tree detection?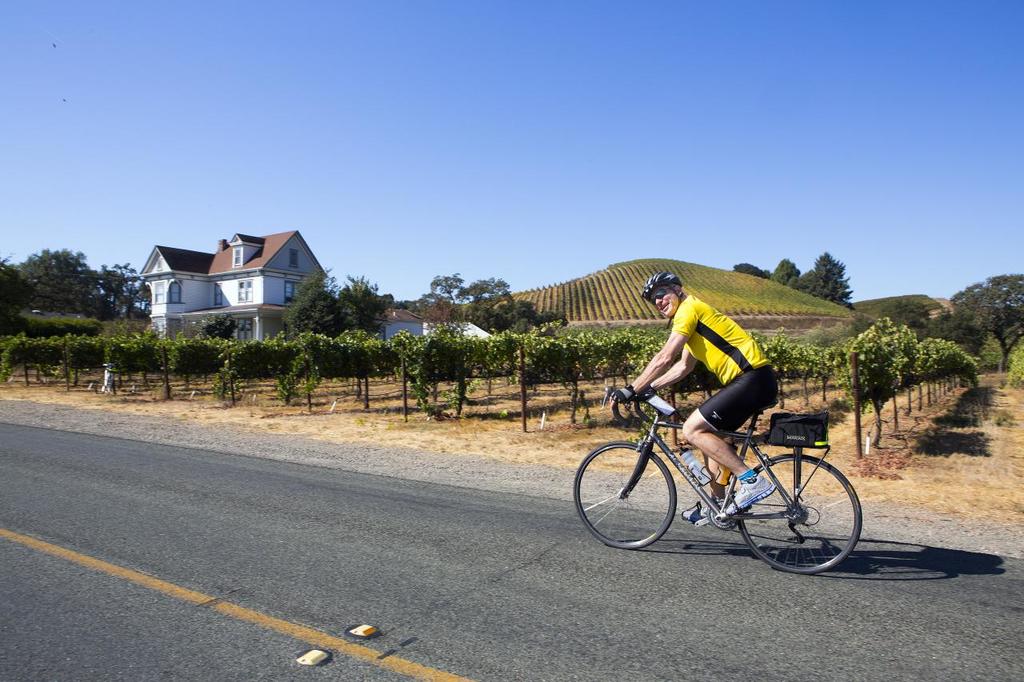
box=[333, 274, 388, 337]
